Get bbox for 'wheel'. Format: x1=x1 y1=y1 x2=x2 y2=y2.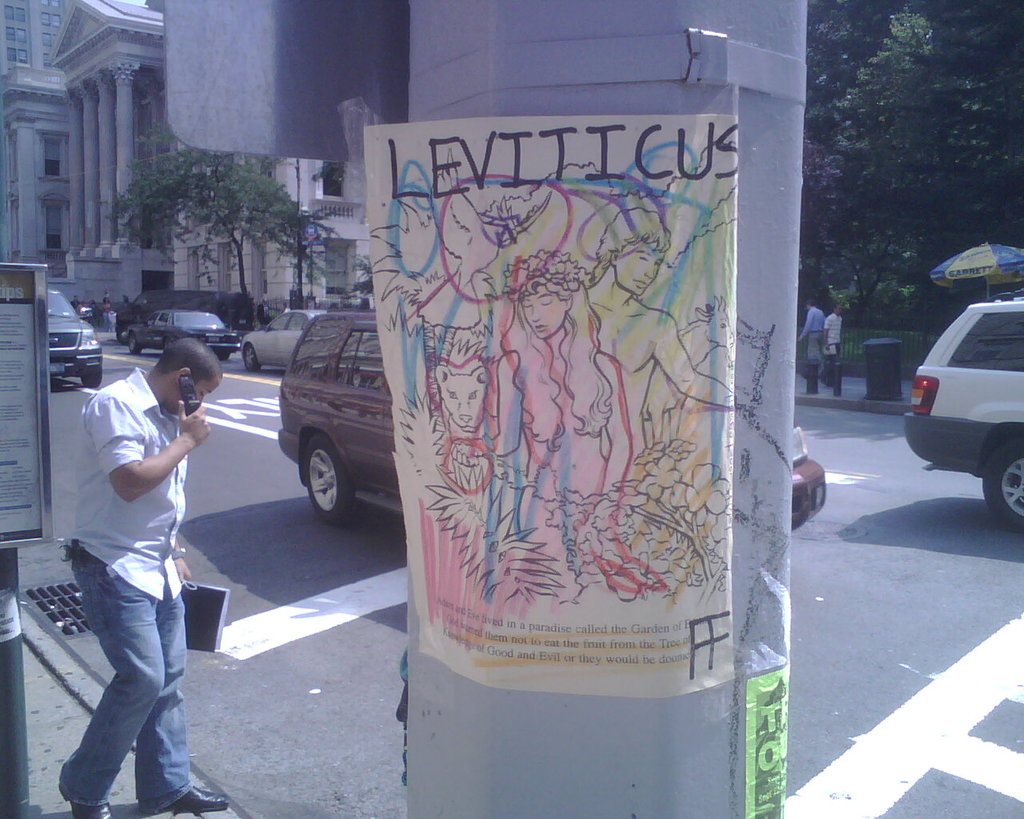
x1=987 y1=437 x2=1023 y2=529.
